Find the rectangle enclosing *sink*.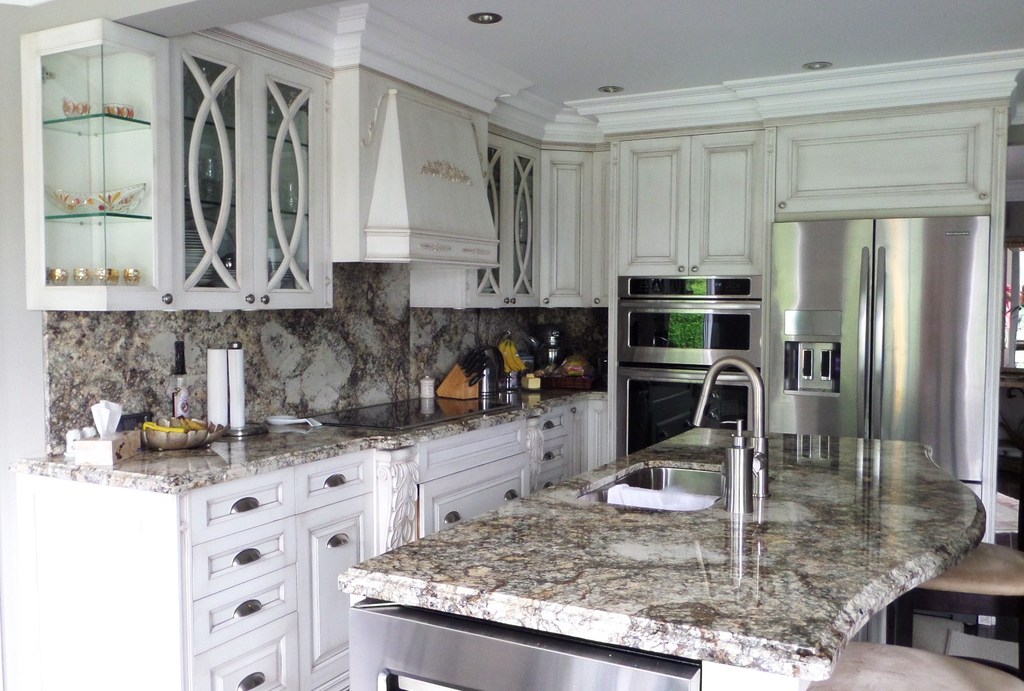
<region>605, 386, 785, 538</region>.
